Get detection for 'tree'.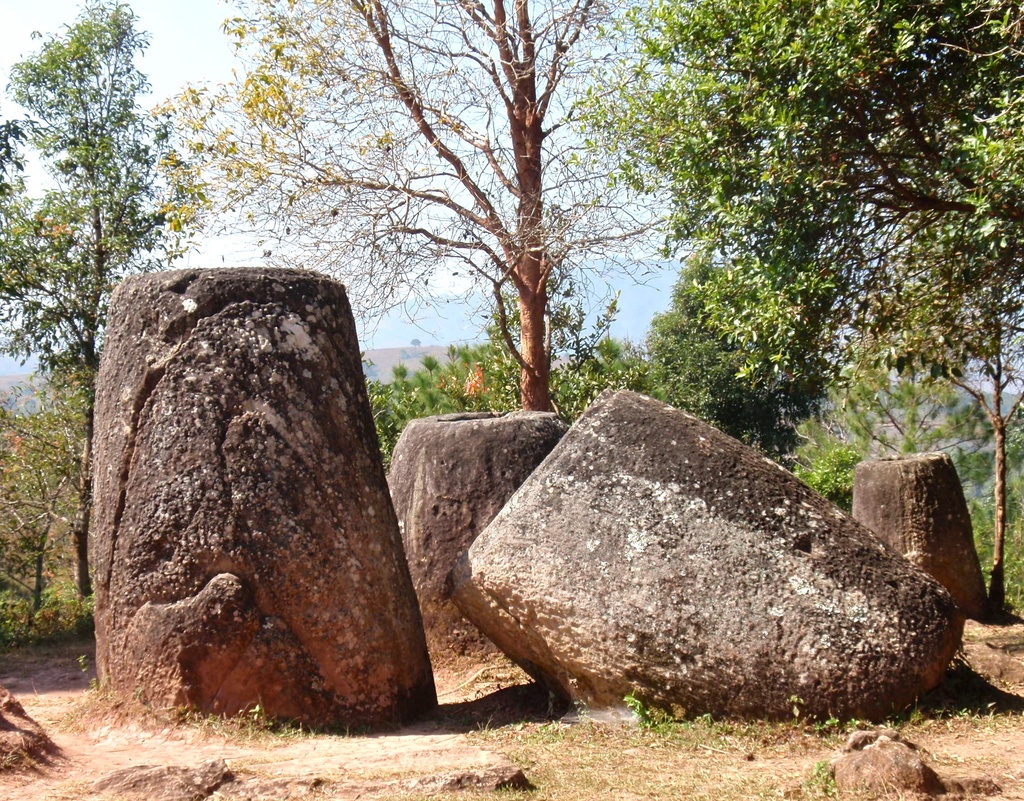
Detection: (443, 336, 497, 421).
